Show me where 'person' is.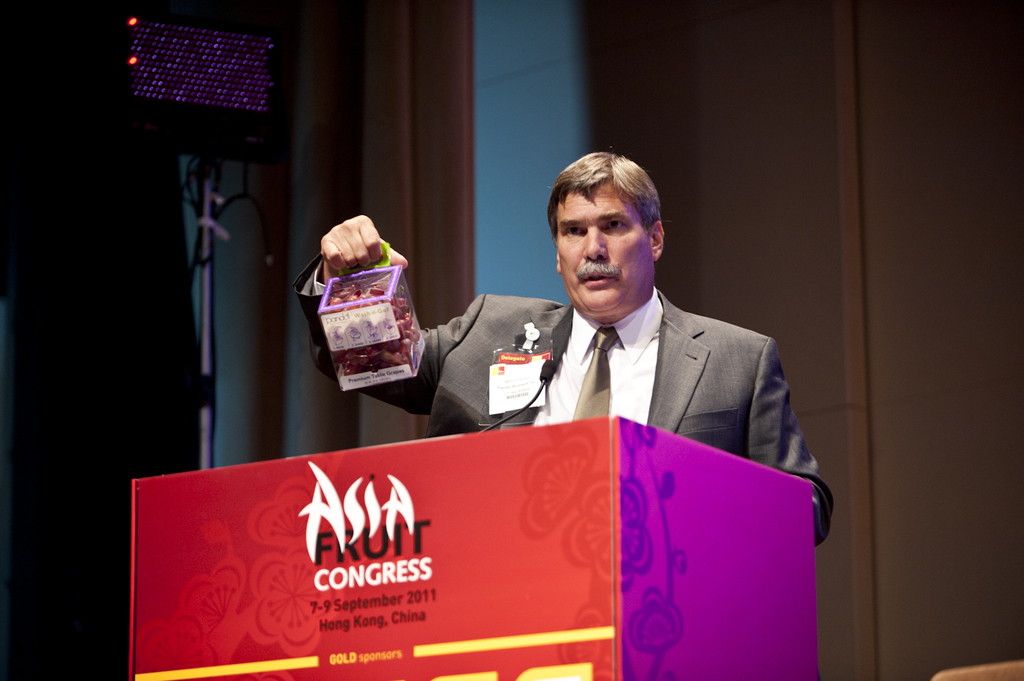
'person' is at locate(369, 142, 814, 591).
